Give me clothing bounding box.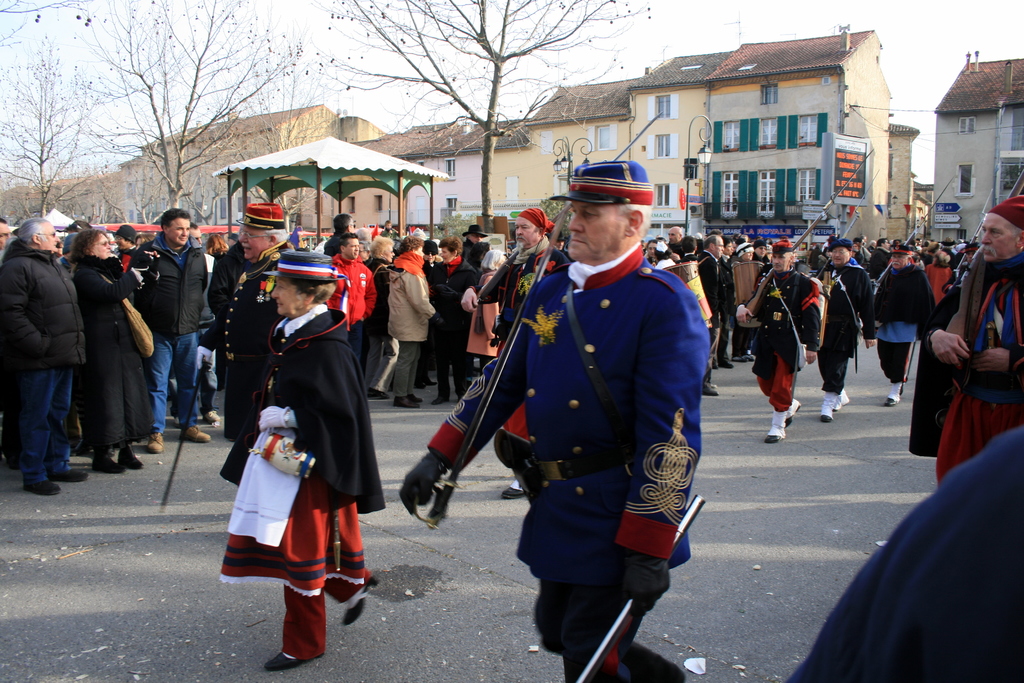
326,252,376,363.
